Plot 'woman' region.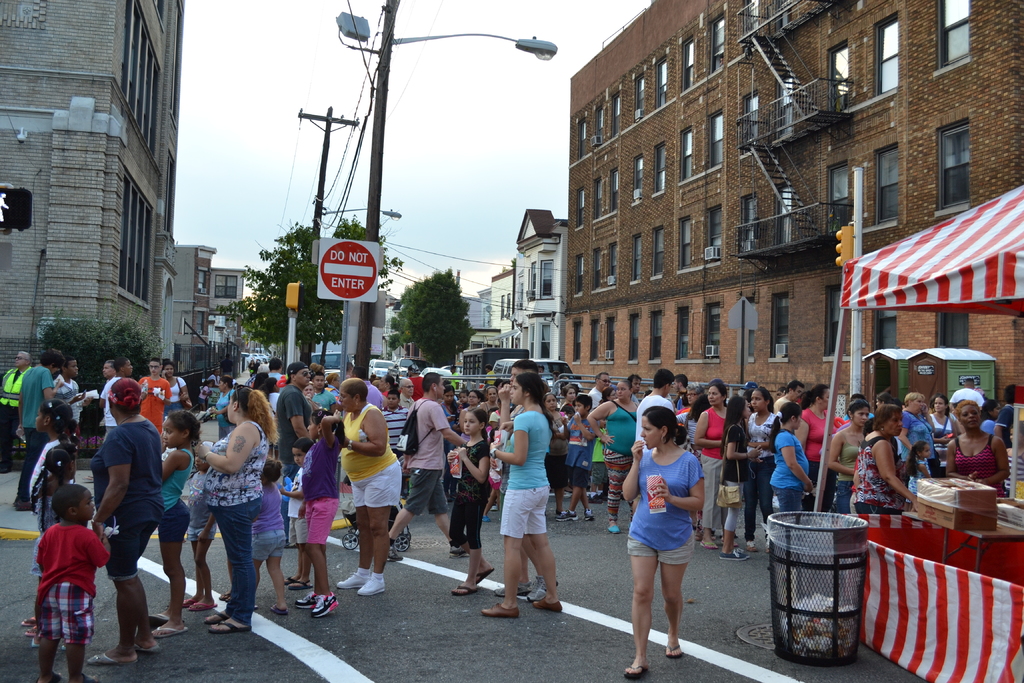
Plotted at select_region(207, 375, 237, 438).
